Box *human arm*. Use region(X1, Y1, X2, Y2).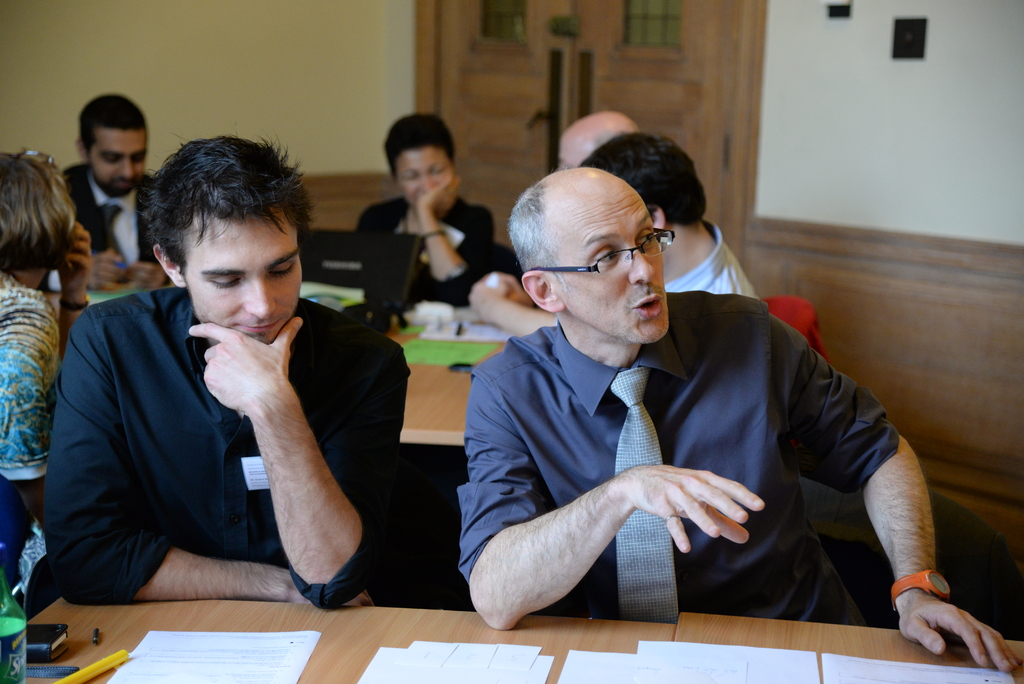
region(475, 371, 770, 630).
